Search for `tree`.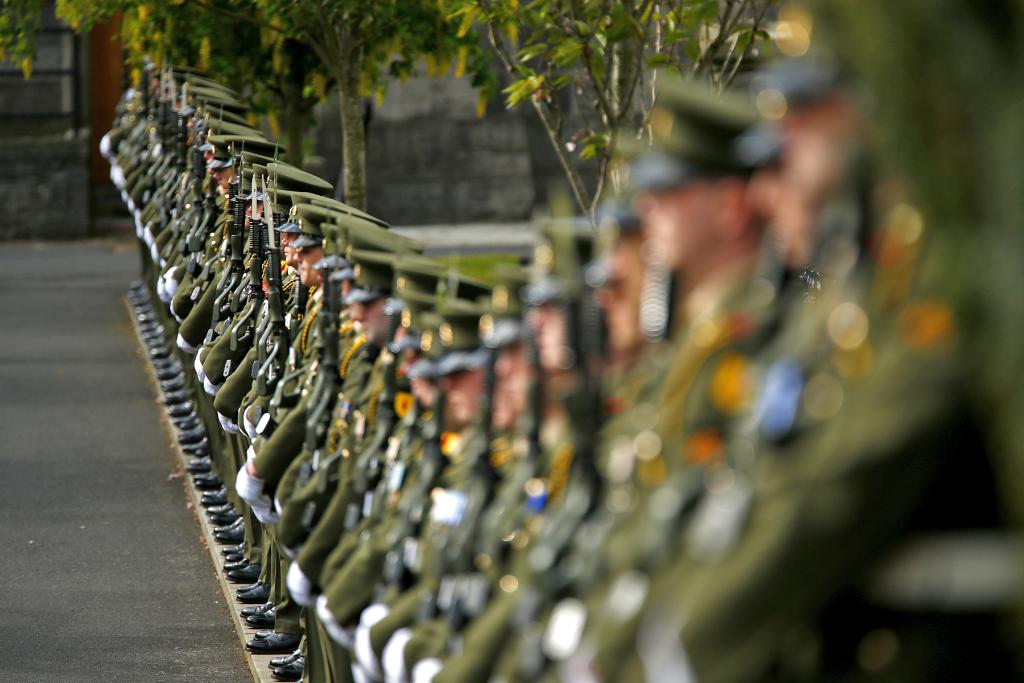
Found at left=444, top=0, right=778, bottom=254.
